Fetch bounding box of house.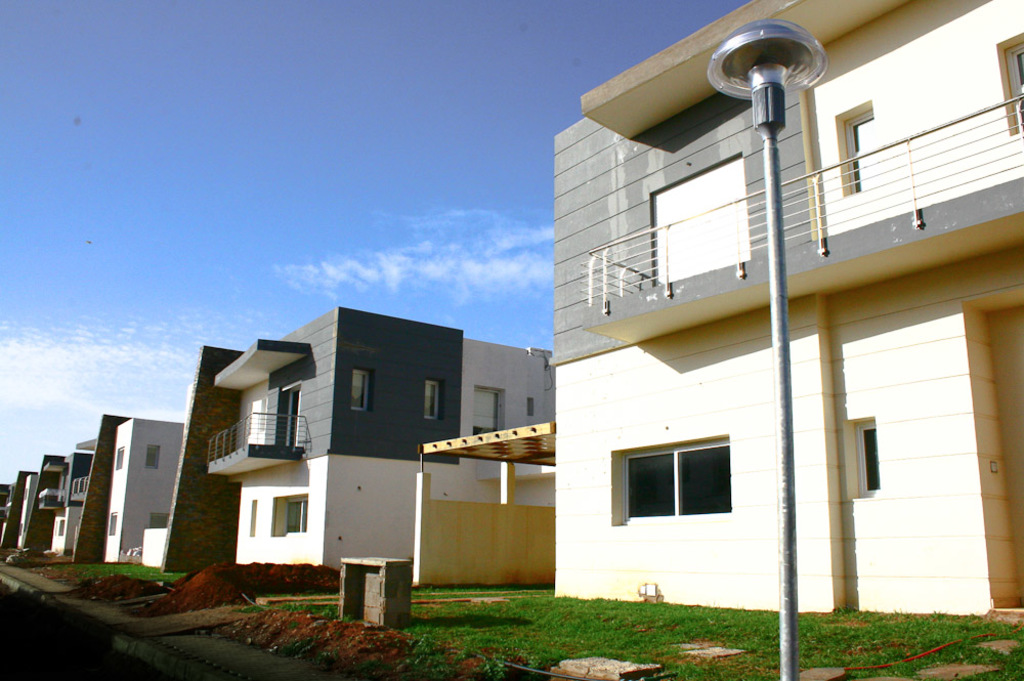
Bbox: 12:455:63:551.
